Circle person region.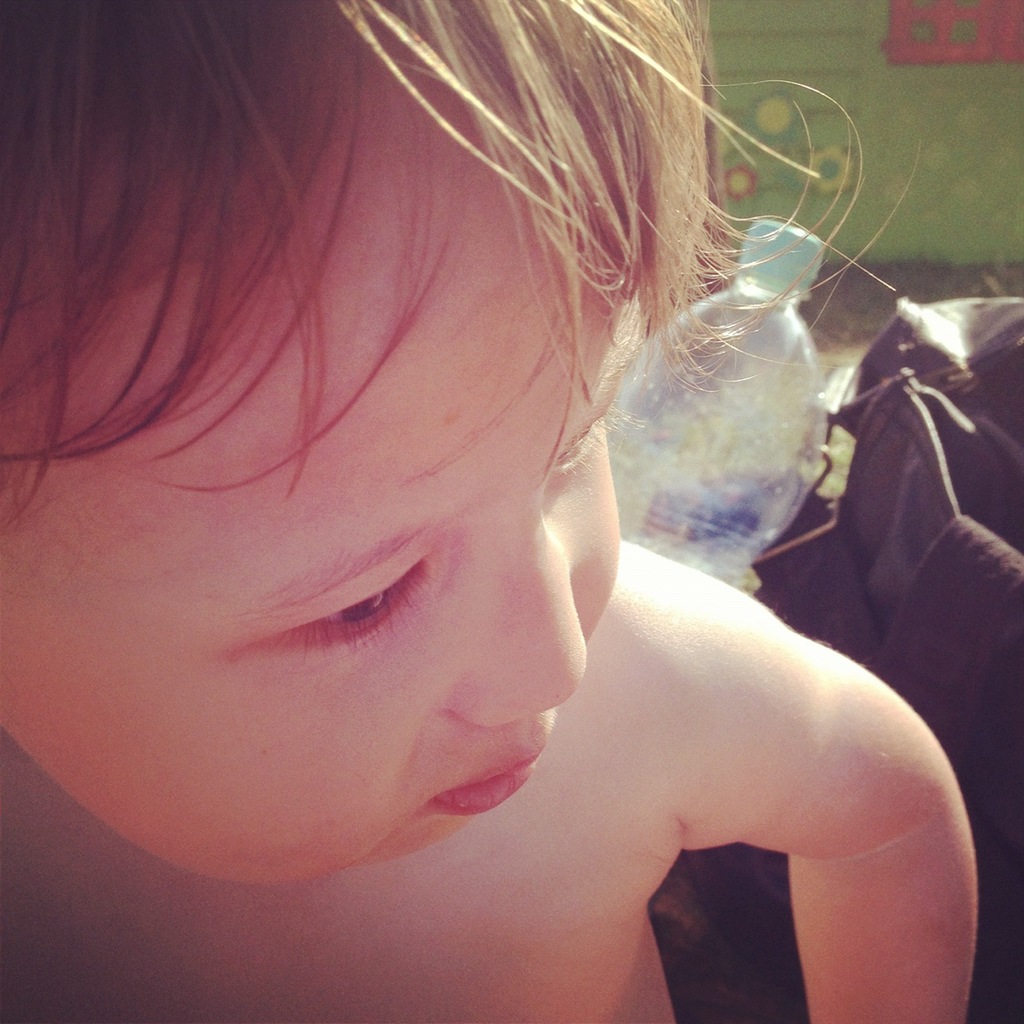
Region: [0,0,979,1023].
